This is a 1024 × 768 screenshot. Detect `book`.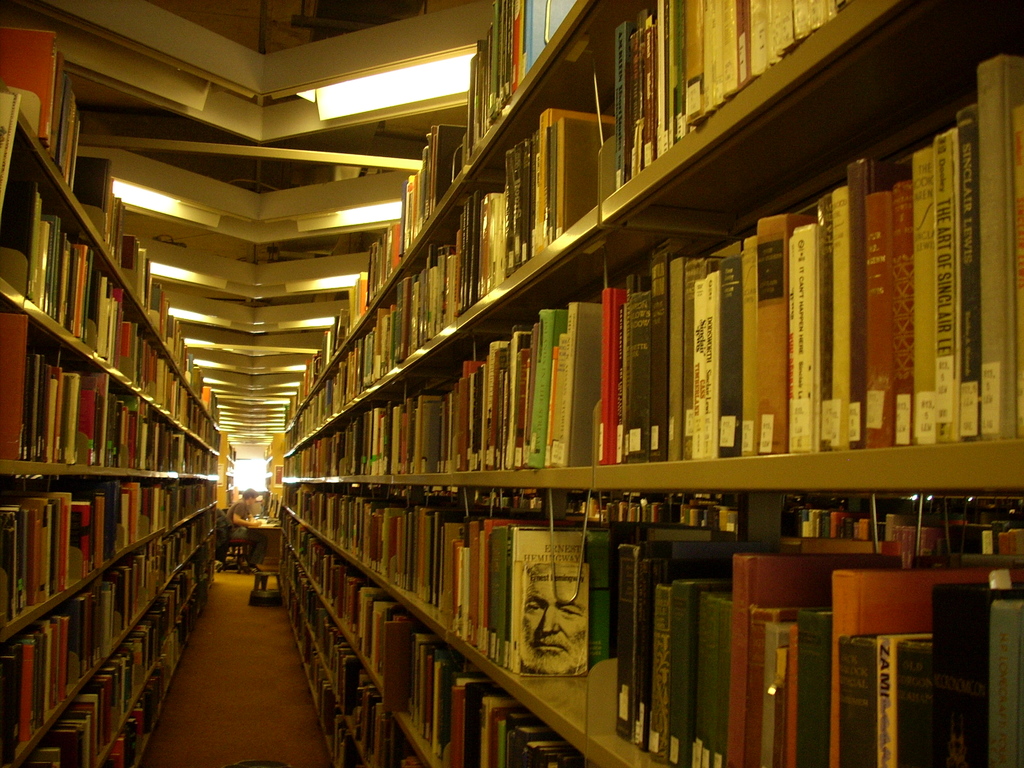
<bbox>752, 204, 808, 452</bbox>.
